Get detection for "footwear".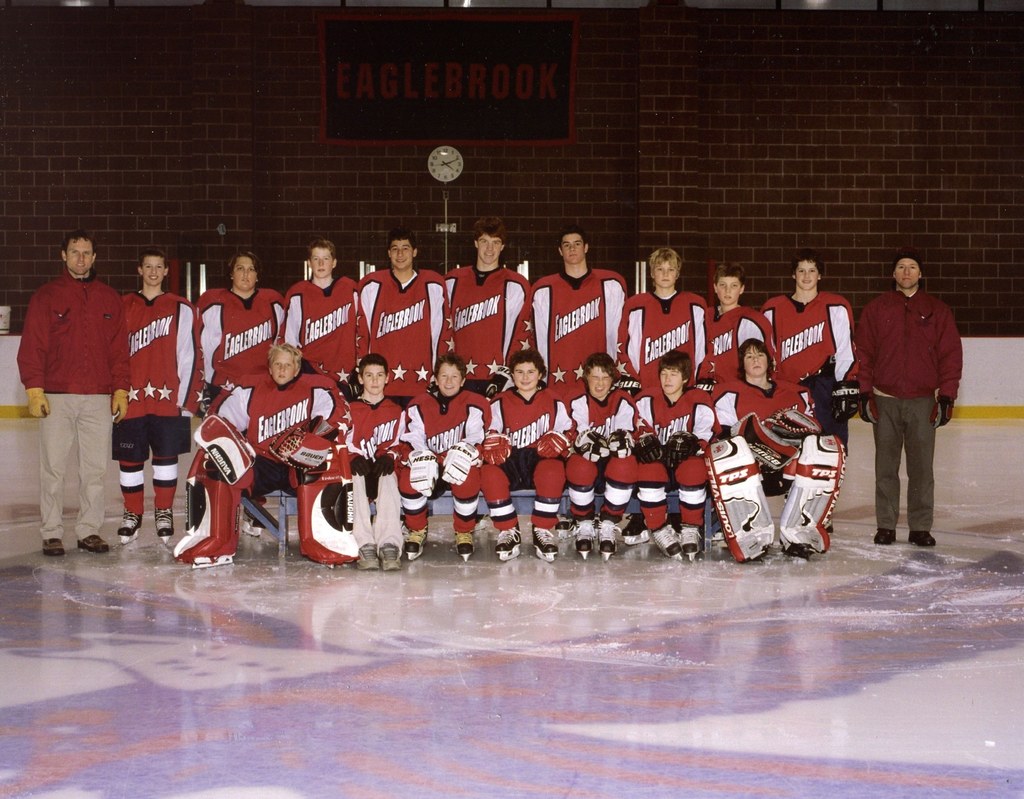
Detection: box(116, 513, 143, 544).
